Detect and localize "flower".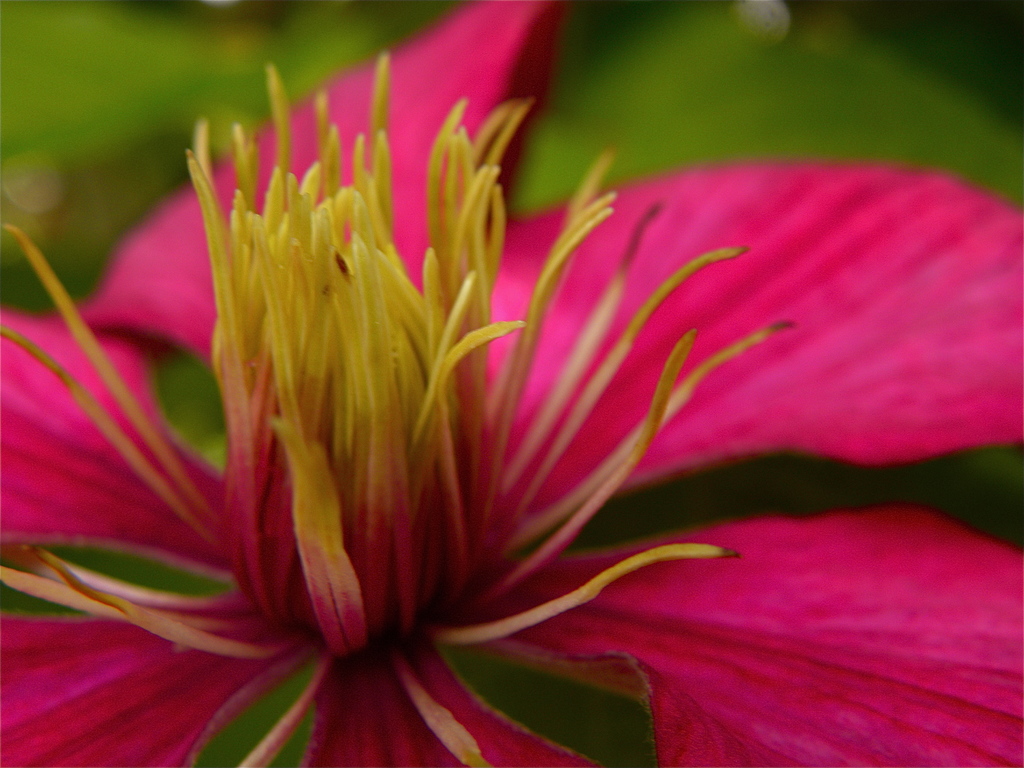
Localized at box=[41, 57, 993, 756].
